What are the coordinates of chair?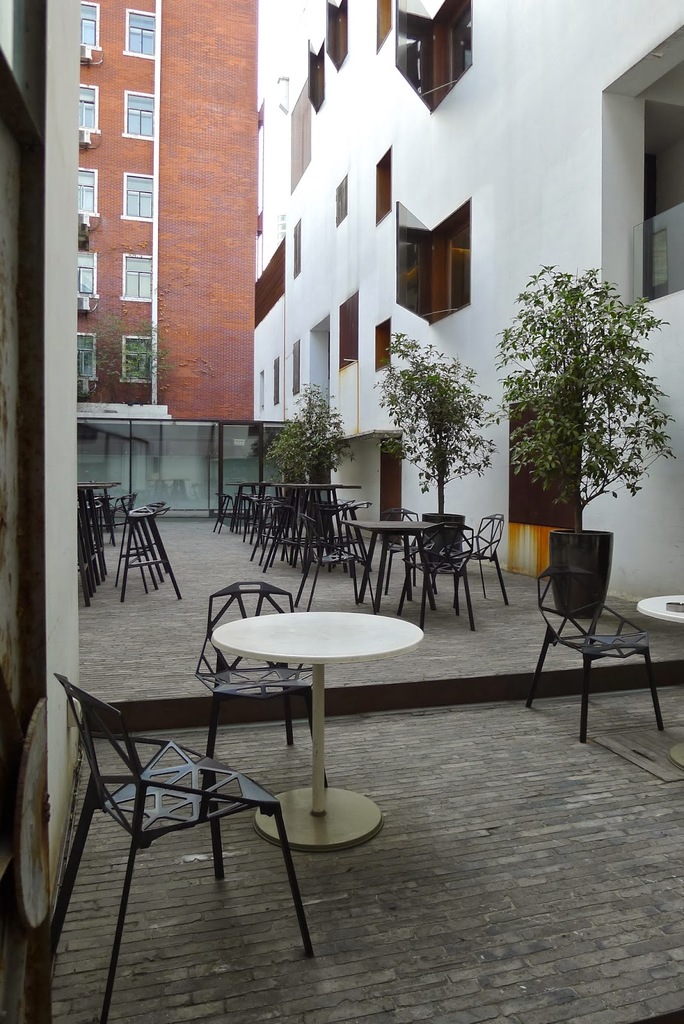
<region>377, 504, 418, 595</region>.
